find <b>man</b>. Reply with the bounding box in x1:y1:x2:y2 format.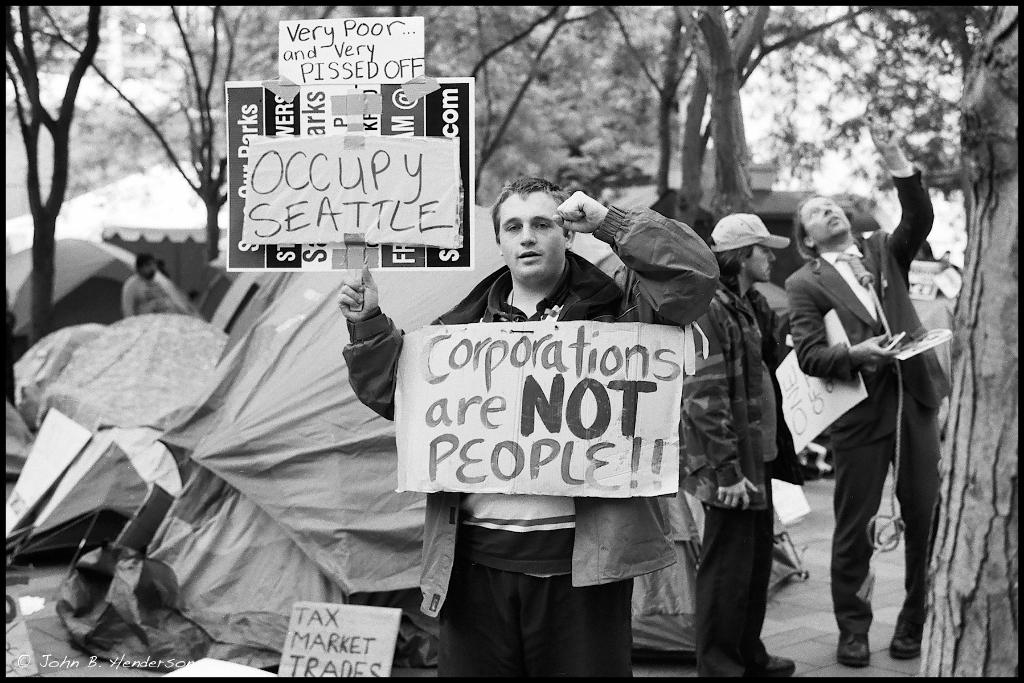
774:179:944:666.
